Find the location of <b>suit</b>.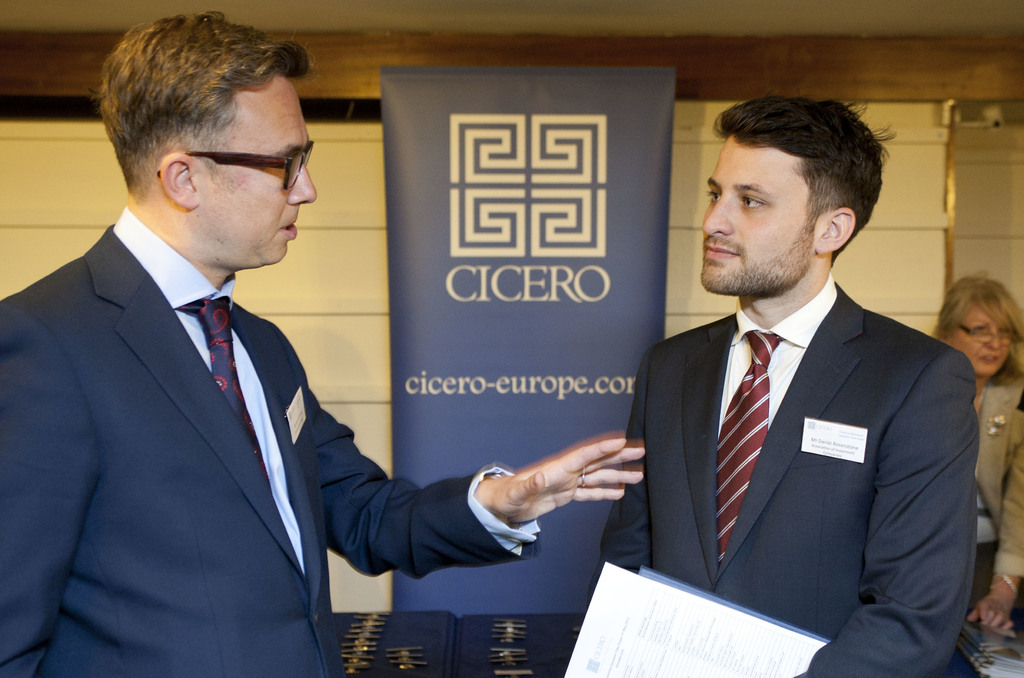
Location: [left=618, top=186, right=982, bottom=670].
